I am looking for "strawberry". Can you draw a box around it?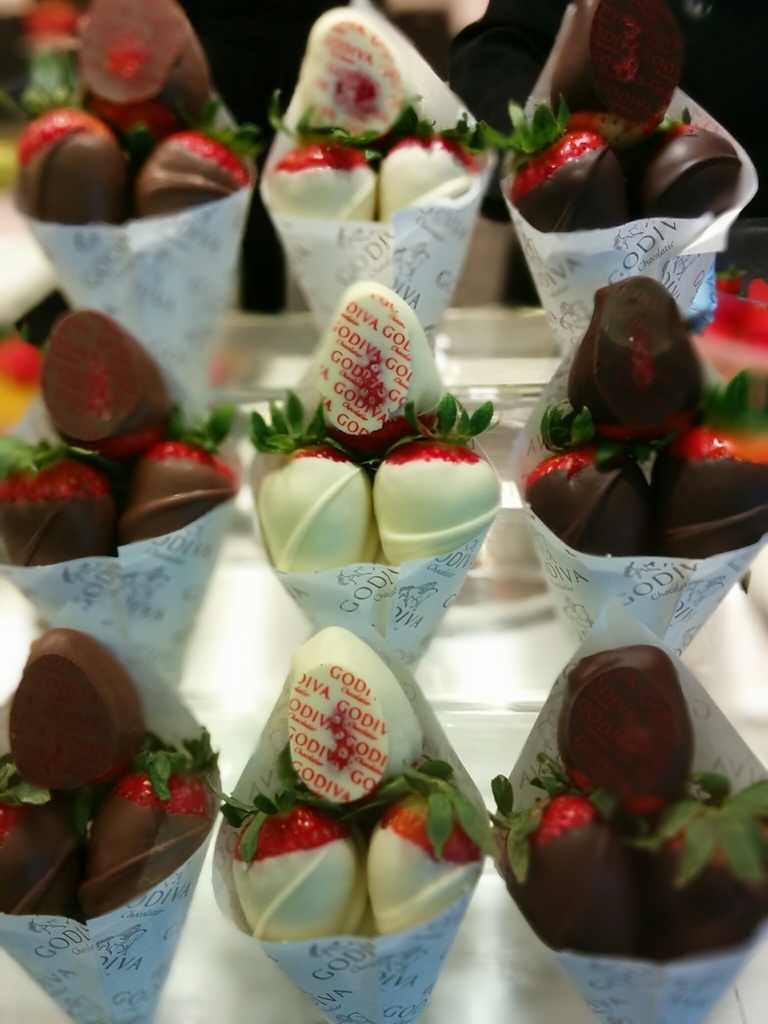
Sure, the bounding box is x1=91 y1=735 x2=205 y2=924.
